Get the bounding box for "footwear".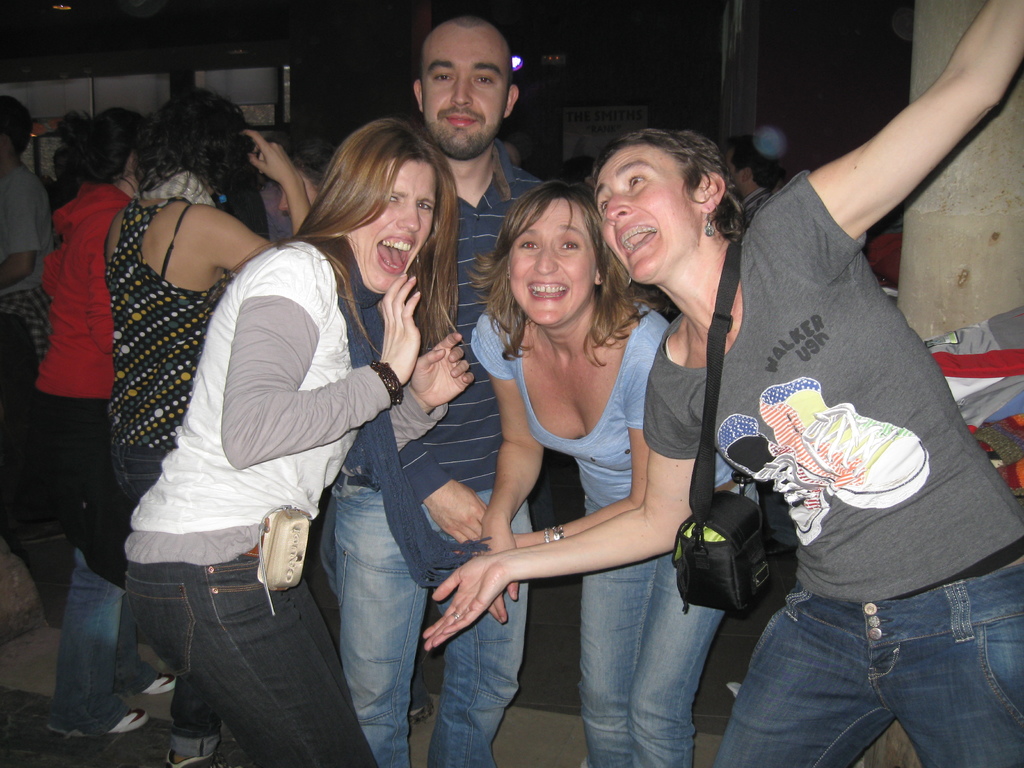
left=111, top=711, right=148, bottom=737.
